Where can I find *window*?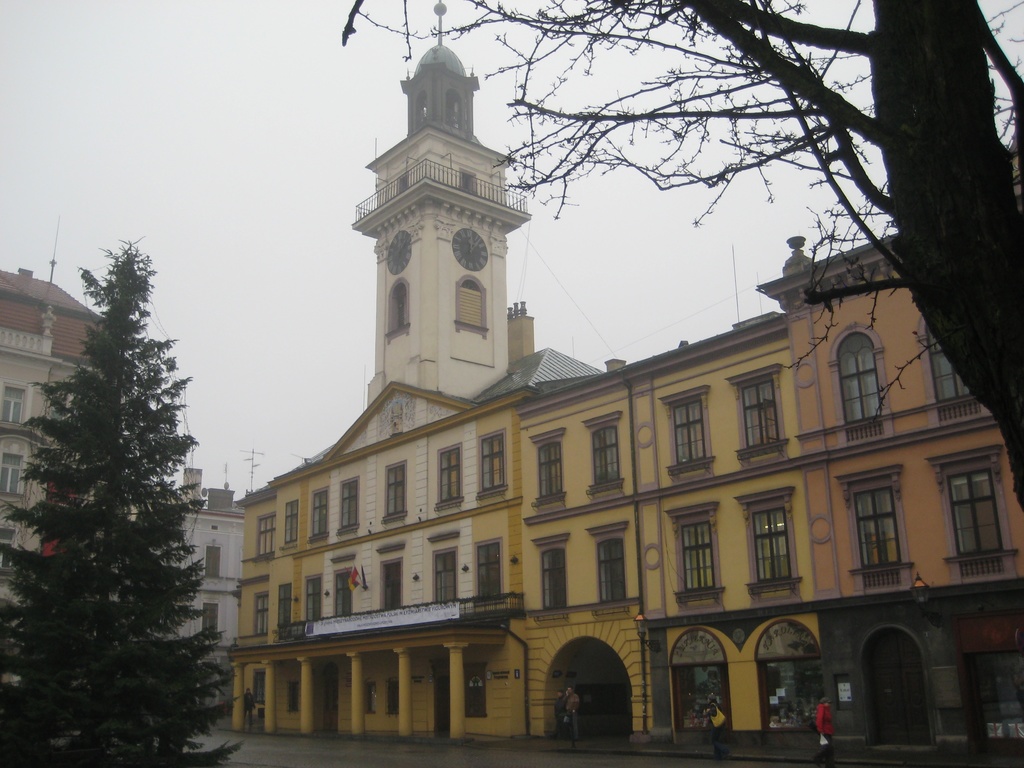
You can find it at <region>596, 536, 632, 598</region>.
